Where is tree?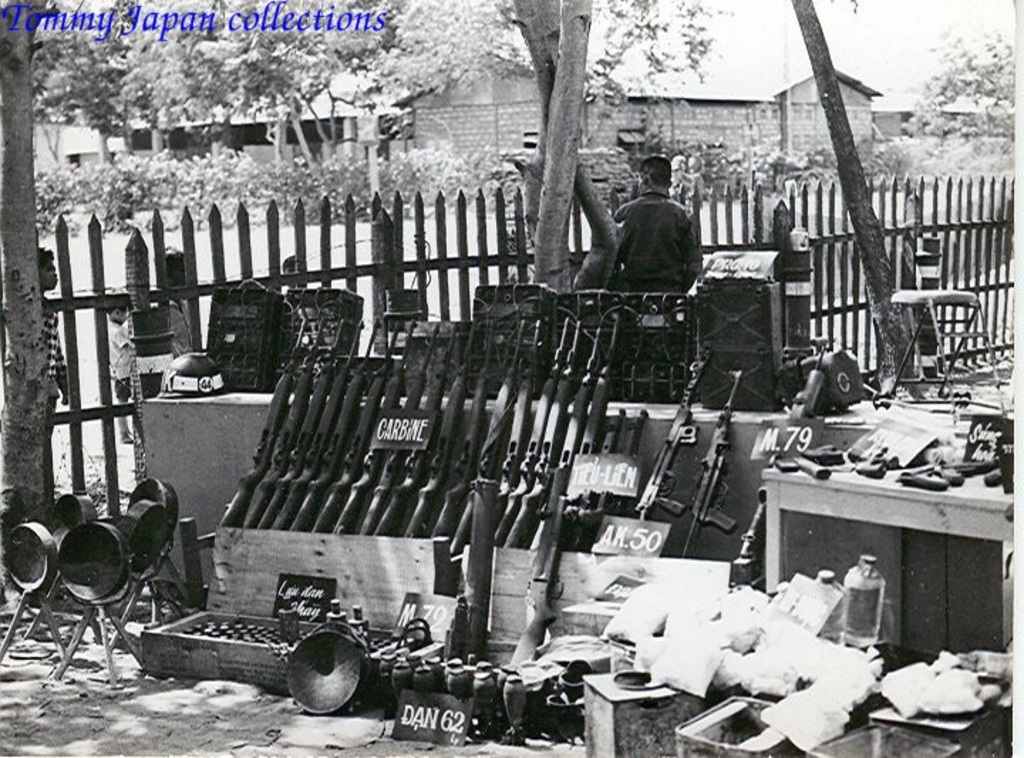
x1=919 y1=23 x2=1014 y2=155.
